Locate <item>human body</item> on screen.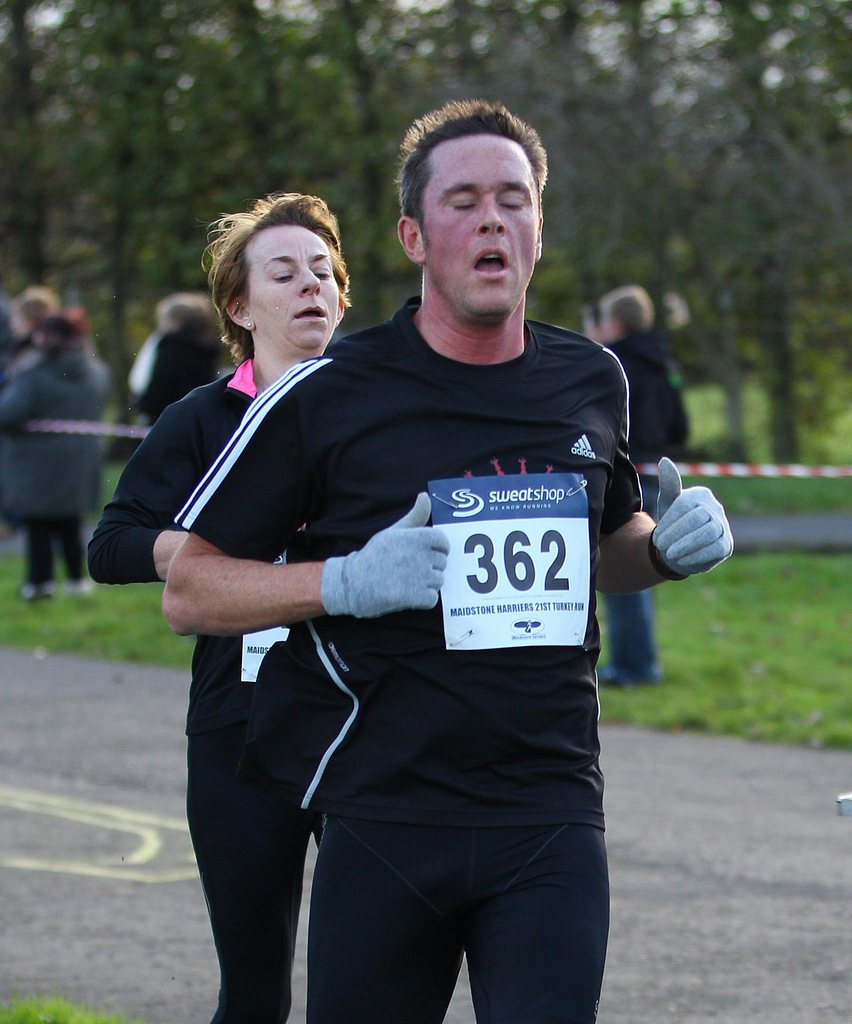
On screen at 163,106,736,1023.
